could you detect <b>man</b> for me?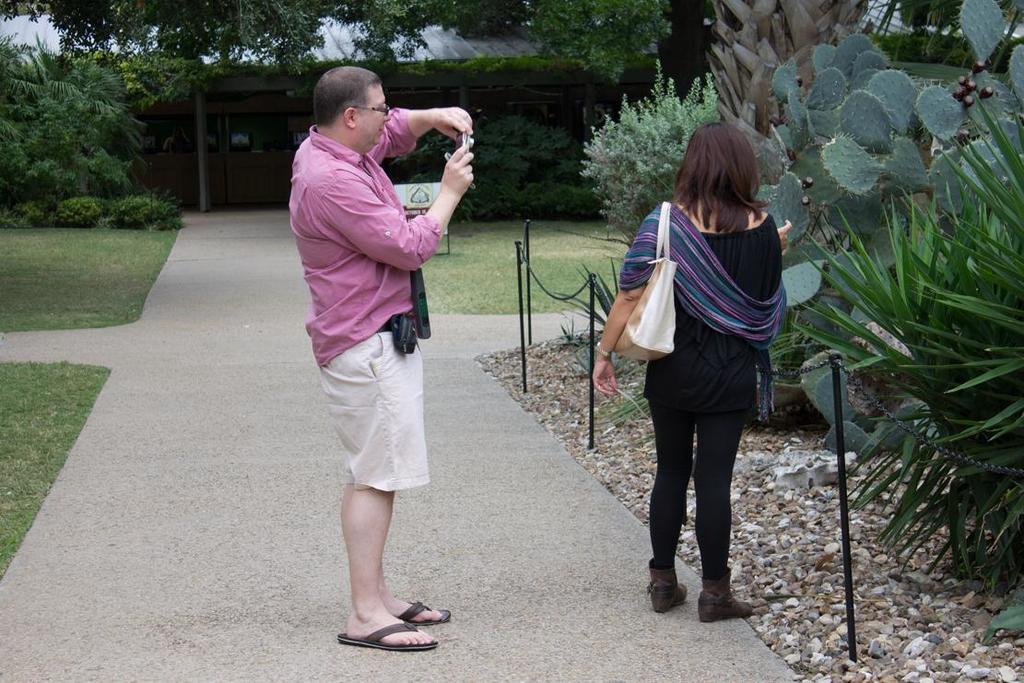
Detection result: 275/60/469/610.
